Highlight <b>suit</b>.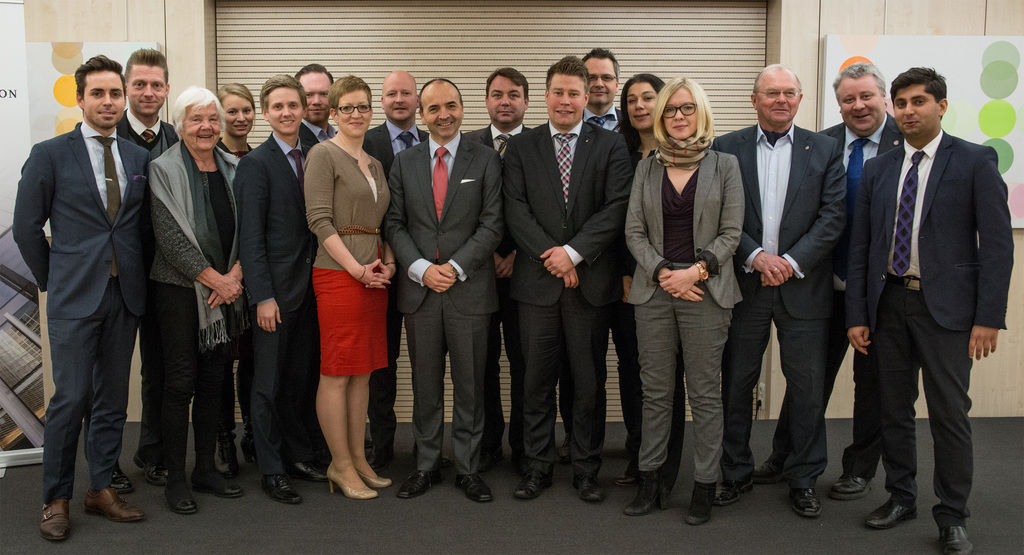
Highlighted region: (547, 102, 621, 430).
